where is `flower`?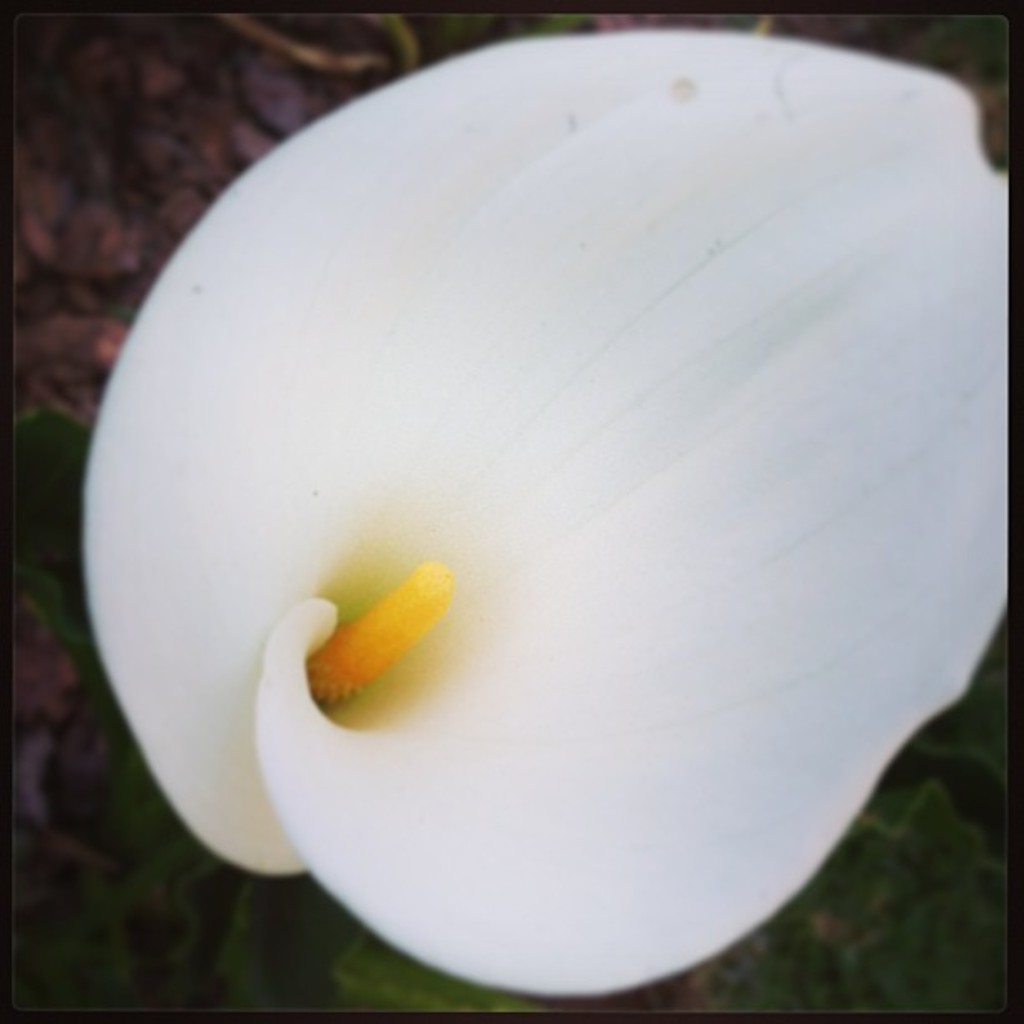
crop(84, 25, 1009, 999).
